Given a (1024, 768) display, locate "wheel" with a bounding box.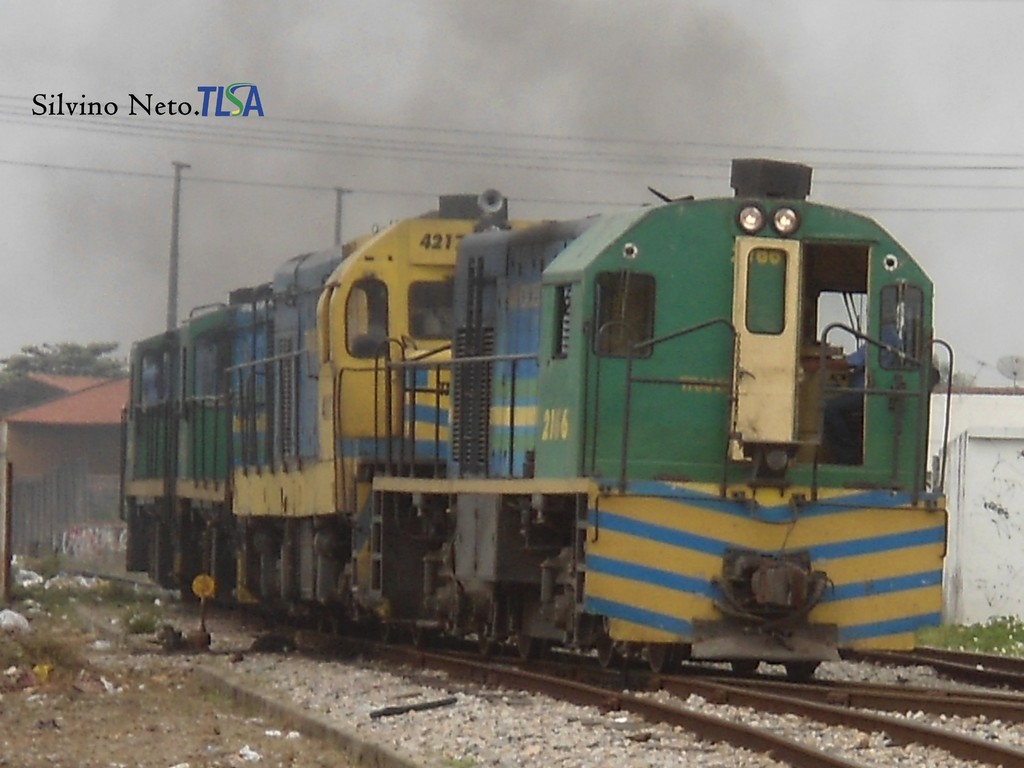
Located: region(515, 640, 551, 664).
